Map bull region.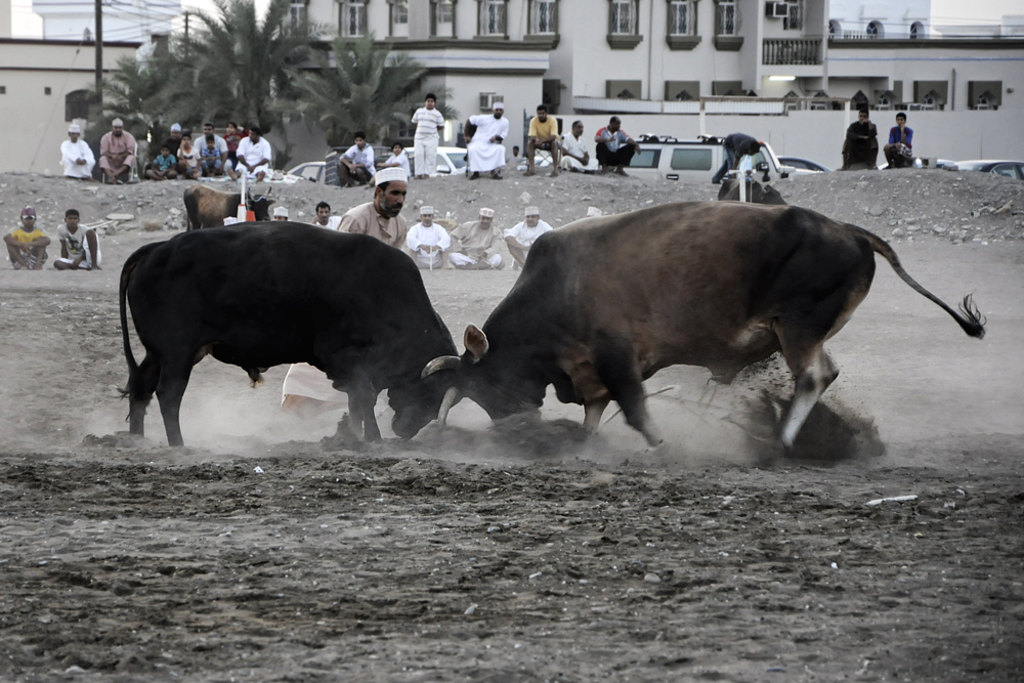
Mapped to region(106, 214, 469, 457).
